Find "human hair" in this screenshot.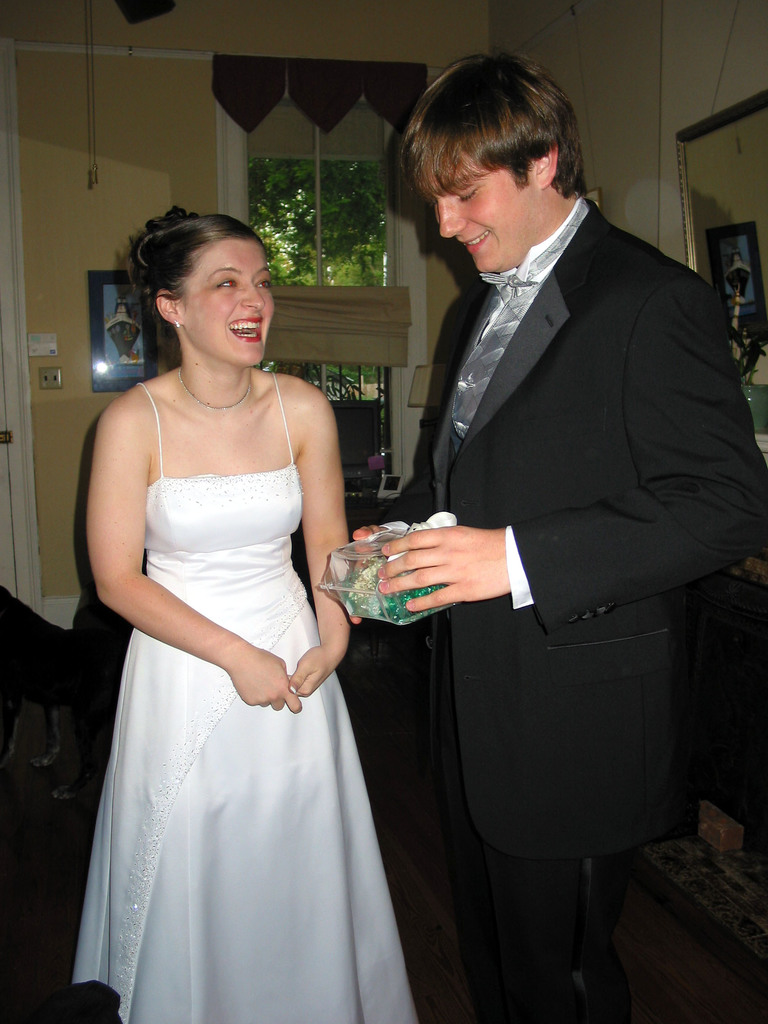
The bounding box for "human hair" is BBox(145, 205, 273, 351).
